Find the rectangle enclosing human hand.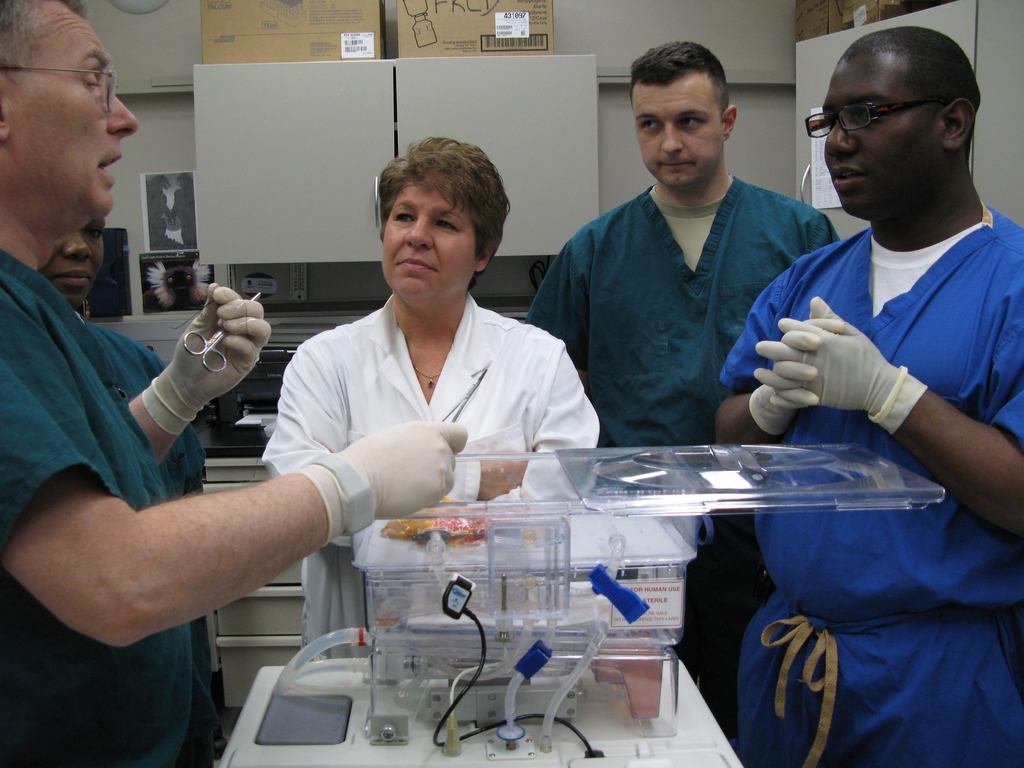
detection(341, 419, 470, 522).
